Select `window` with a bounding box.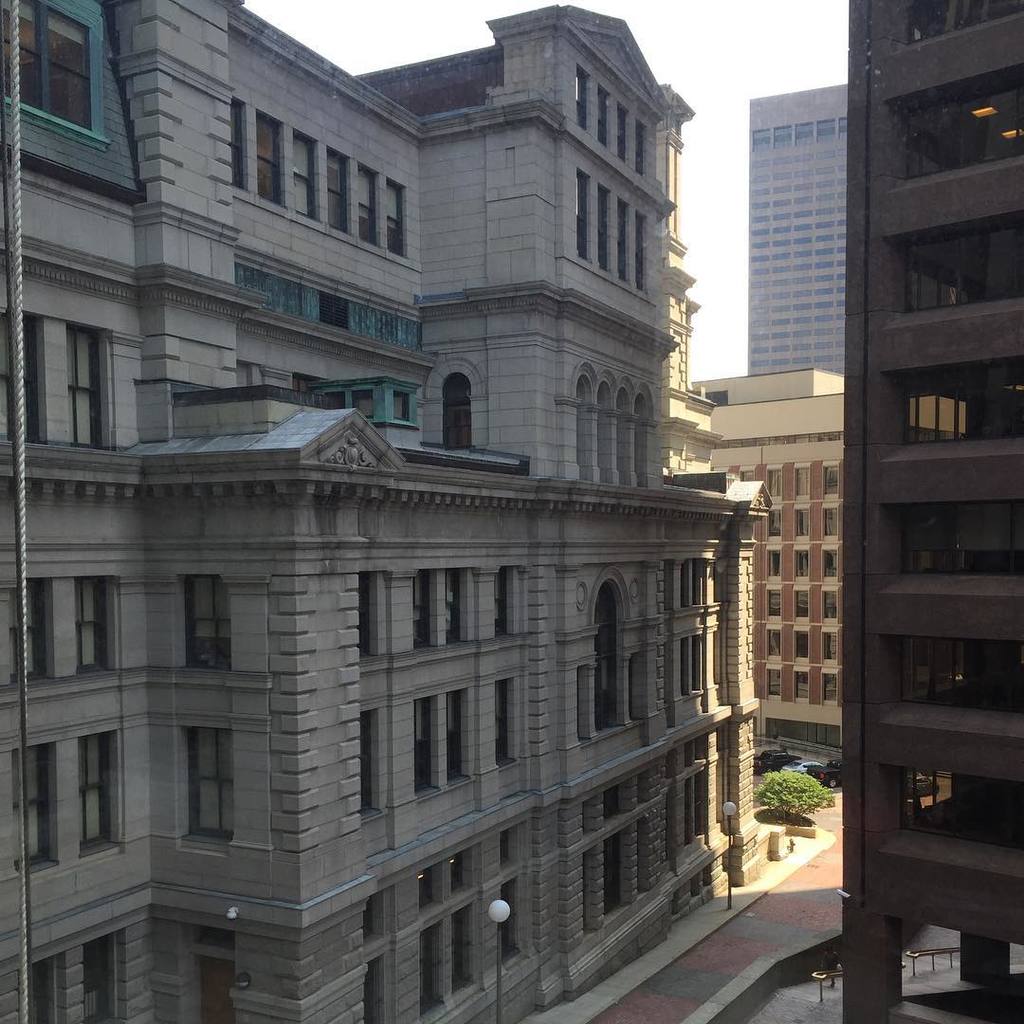
(left=821, top=461, right=835, bottom=496).
